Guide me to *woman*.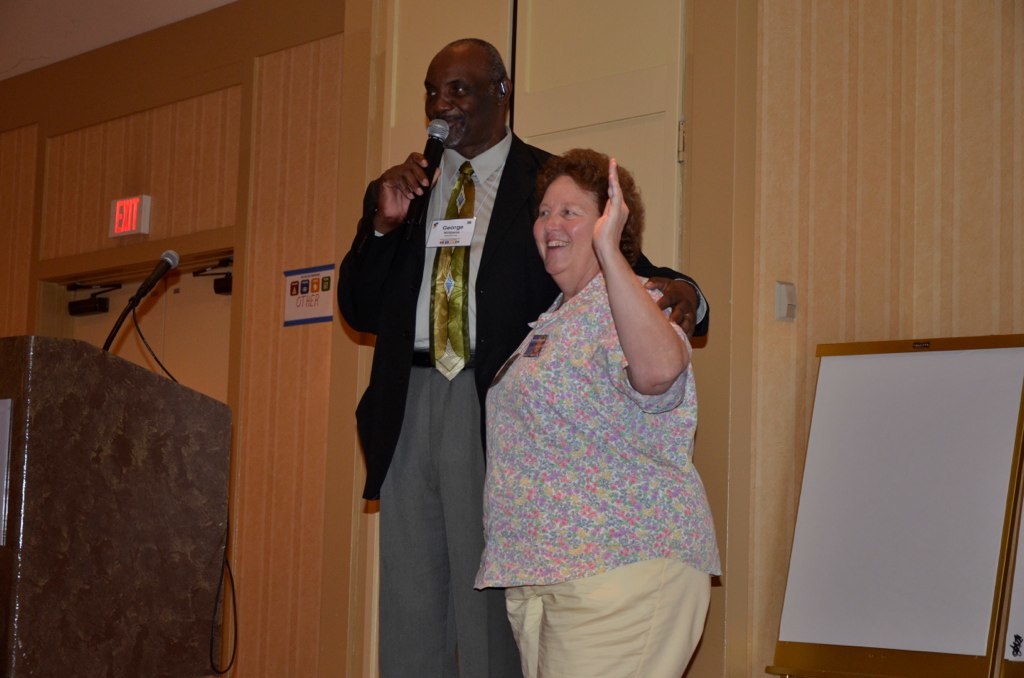
Guidance: pyautogui.locateOnScreen(464, 153, 723, 677).
